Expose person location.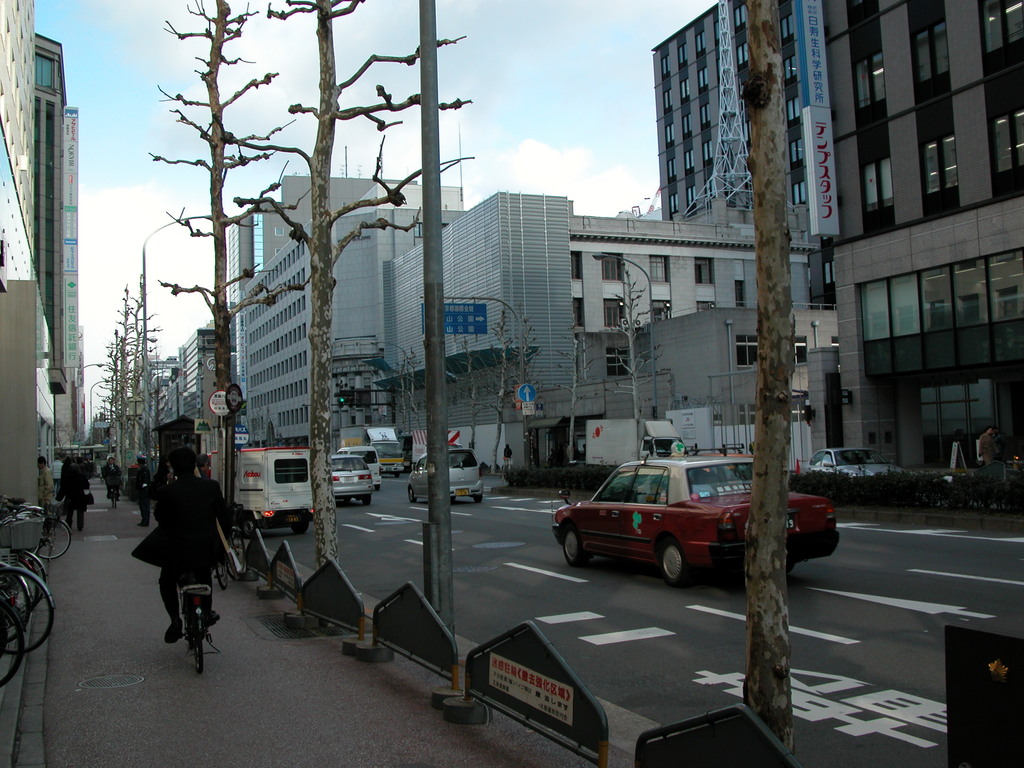
Exposed at bbox=[101, 450, 124, 511].
